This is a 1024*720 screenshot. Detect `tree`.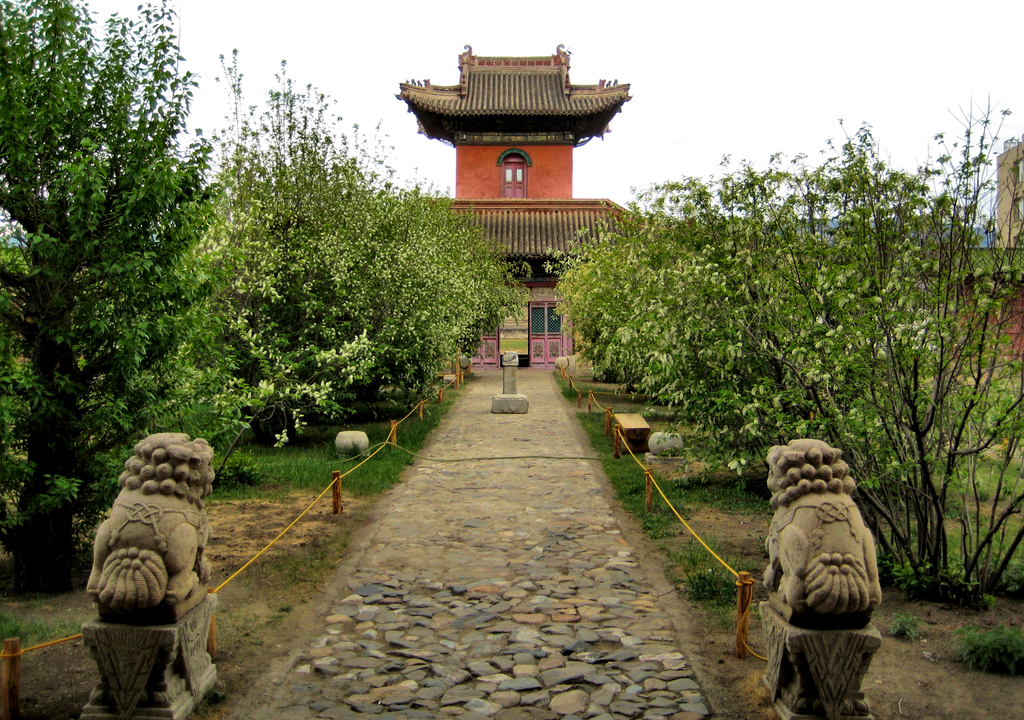
box=[28, 65, 308, 487].
